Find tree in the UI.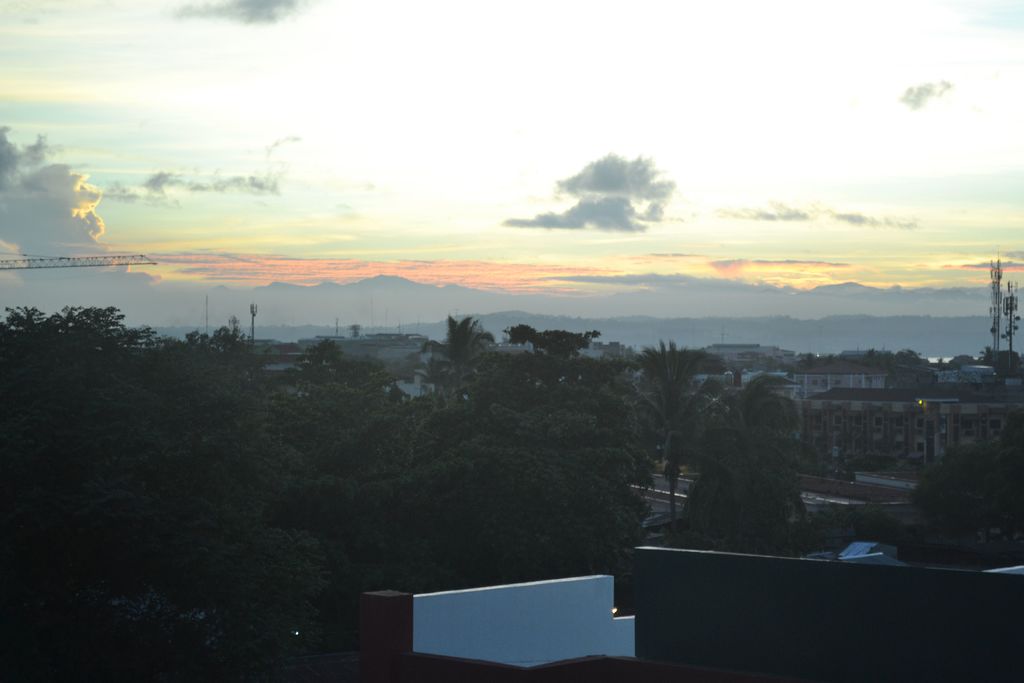
UI element at locate(630, 341, 729, 534).
